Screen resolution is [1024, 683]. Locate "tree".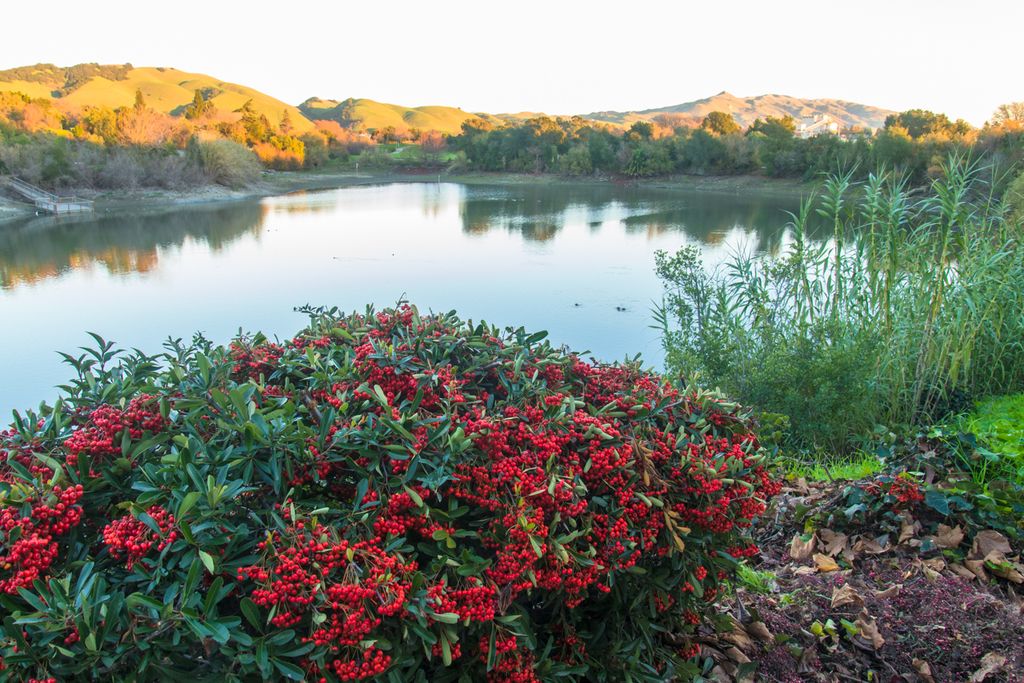
[699,108,743,134].
